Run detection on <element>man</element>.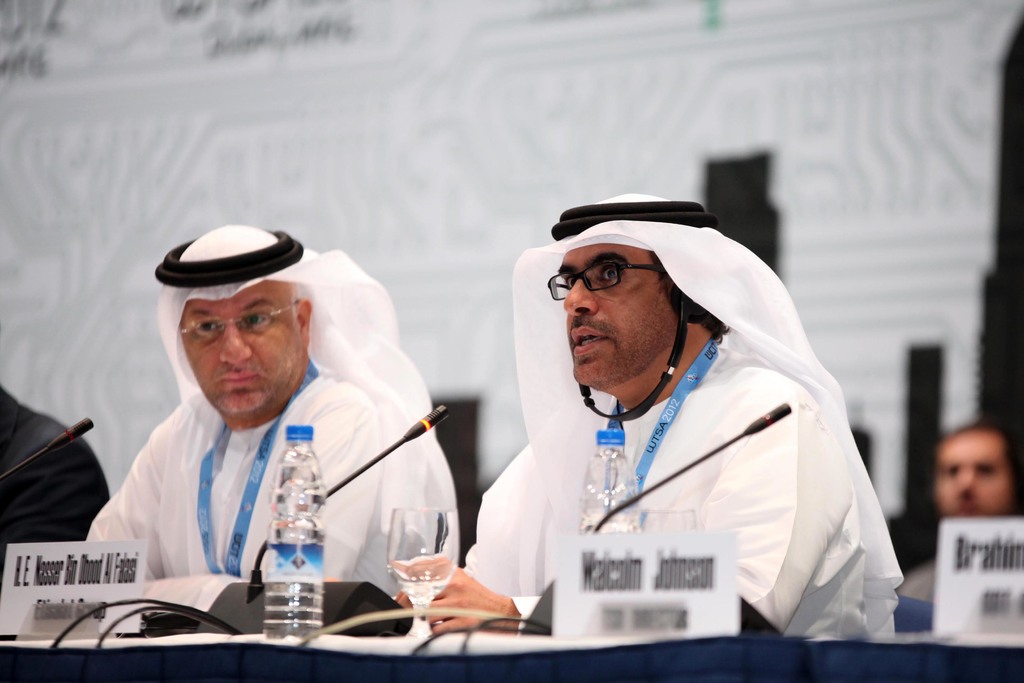
Result: Rect(77, 215, 467, 645).
